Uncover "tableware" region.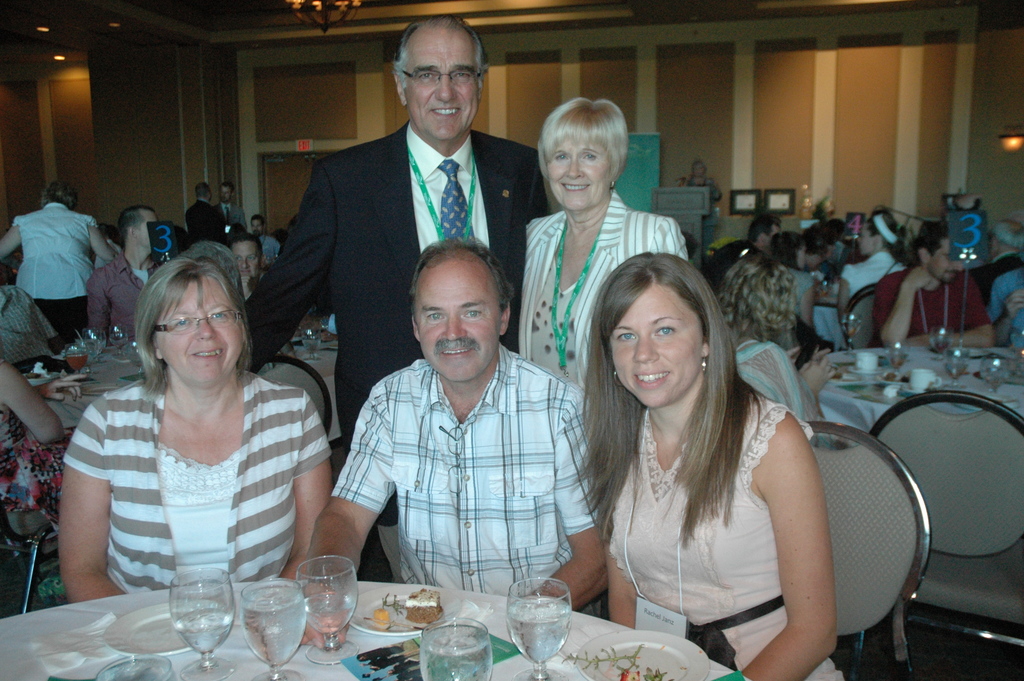
Uncovered: left=845, top=362, right=883, bottom=375.
